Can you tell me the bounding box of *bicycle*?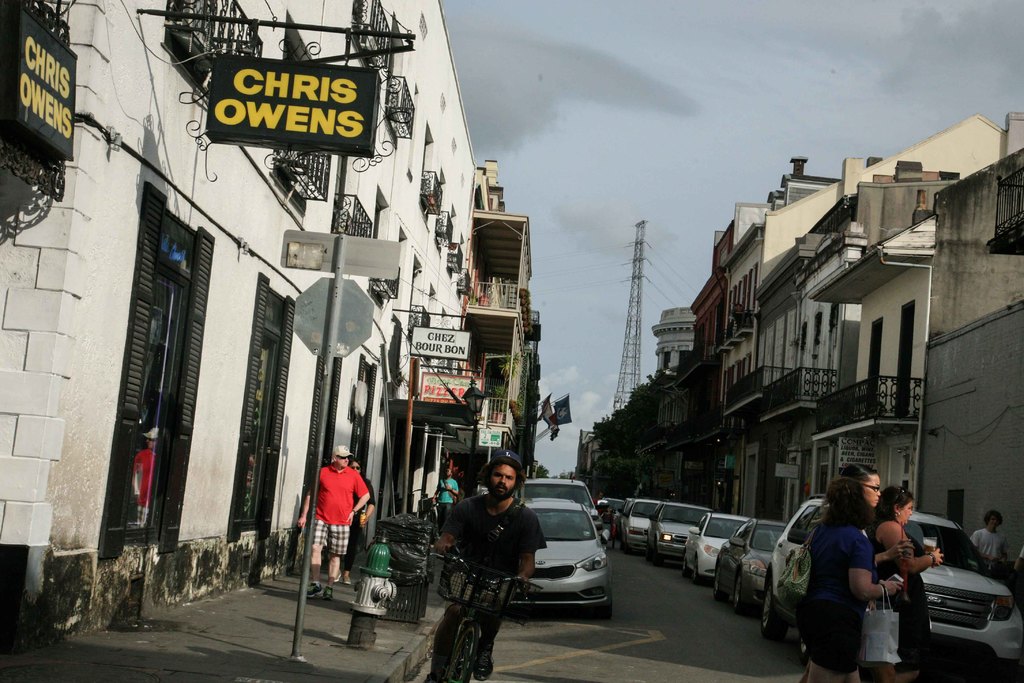
<box>426,547,545,682</box>.
